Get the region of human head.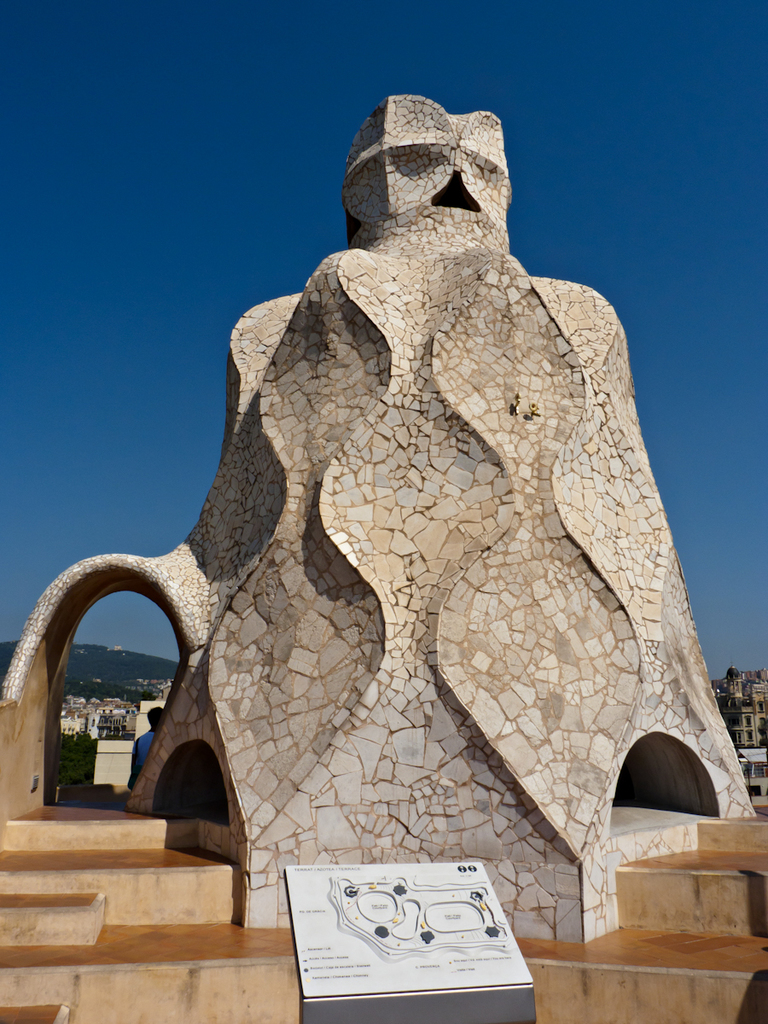
rect(148, 705, 165, 730).
